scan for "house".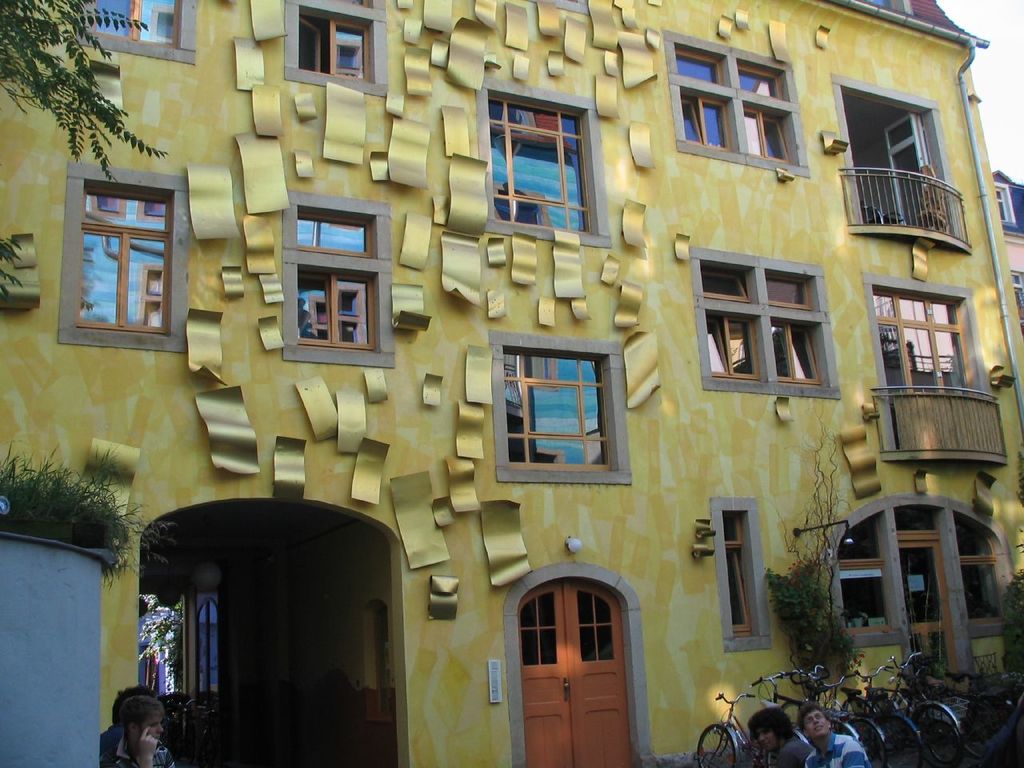
Scan result: 0:0:1023:767.
